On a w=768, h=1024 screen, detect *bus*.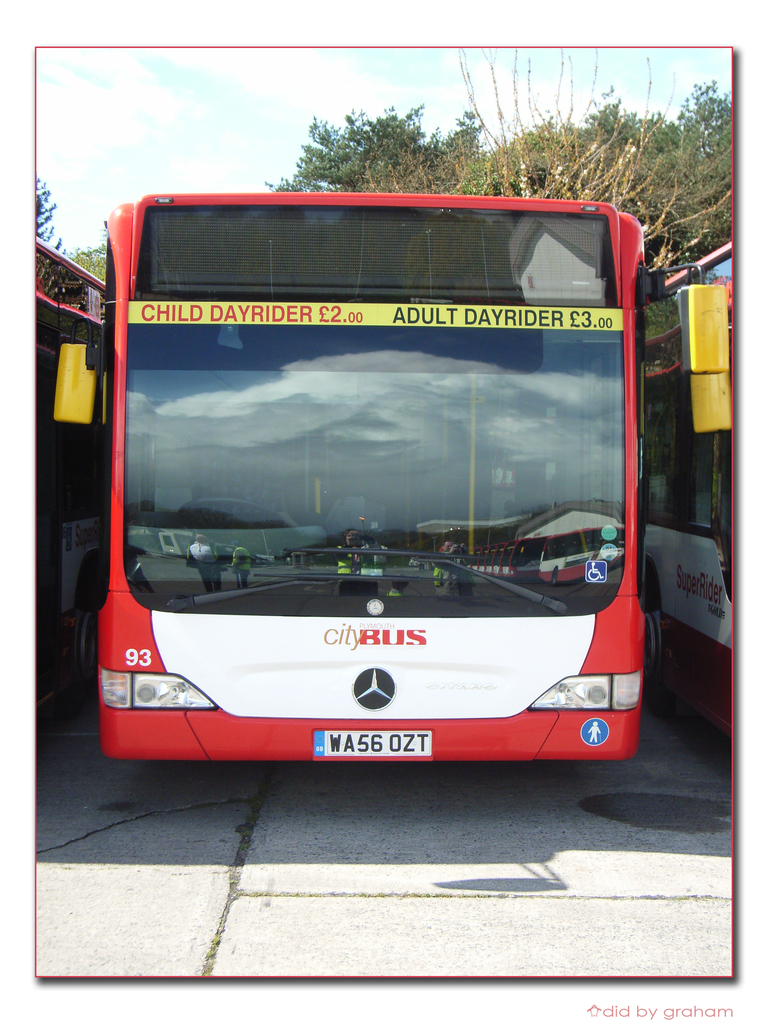
{"left": 52, "top": 185, "right": 740, "bottom": 764}.
